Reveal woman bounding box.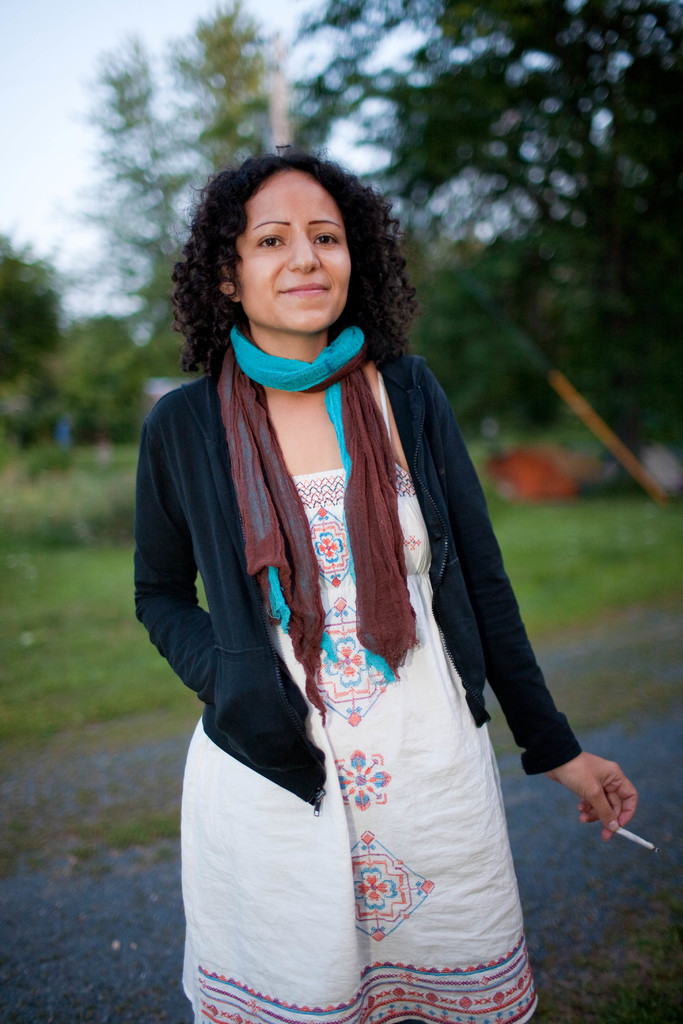
Revealed: region(124, 134, 595, 1018).
